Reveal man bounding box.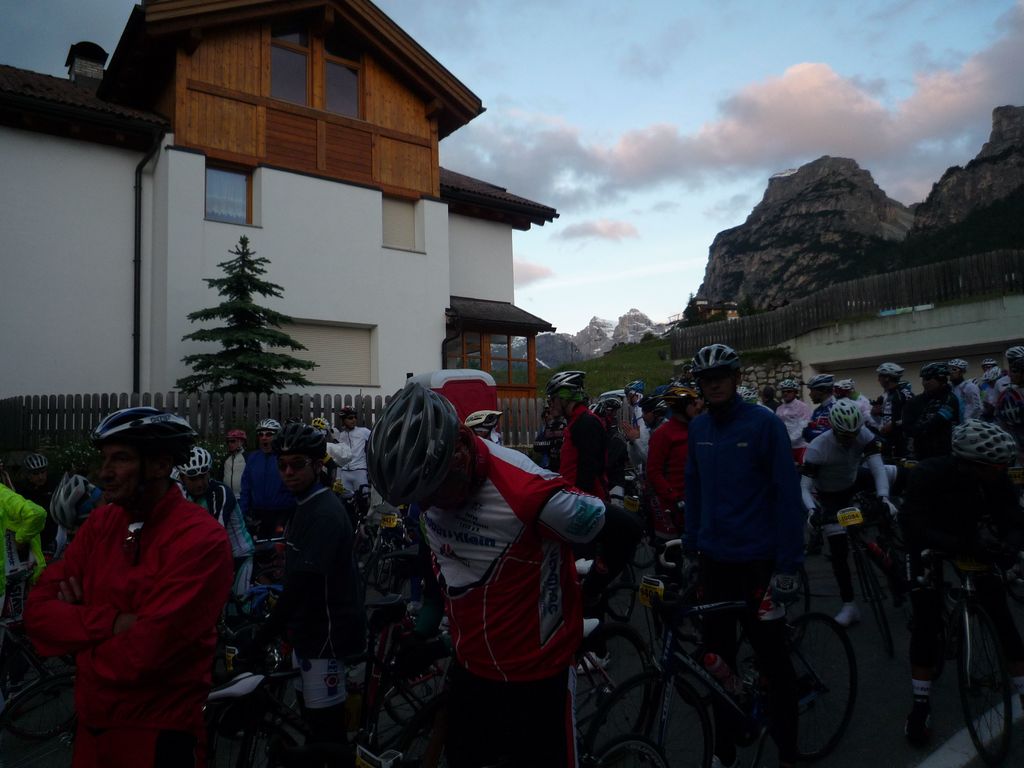
Revealed: (left=246, top=415, right=294, bottom=520).
